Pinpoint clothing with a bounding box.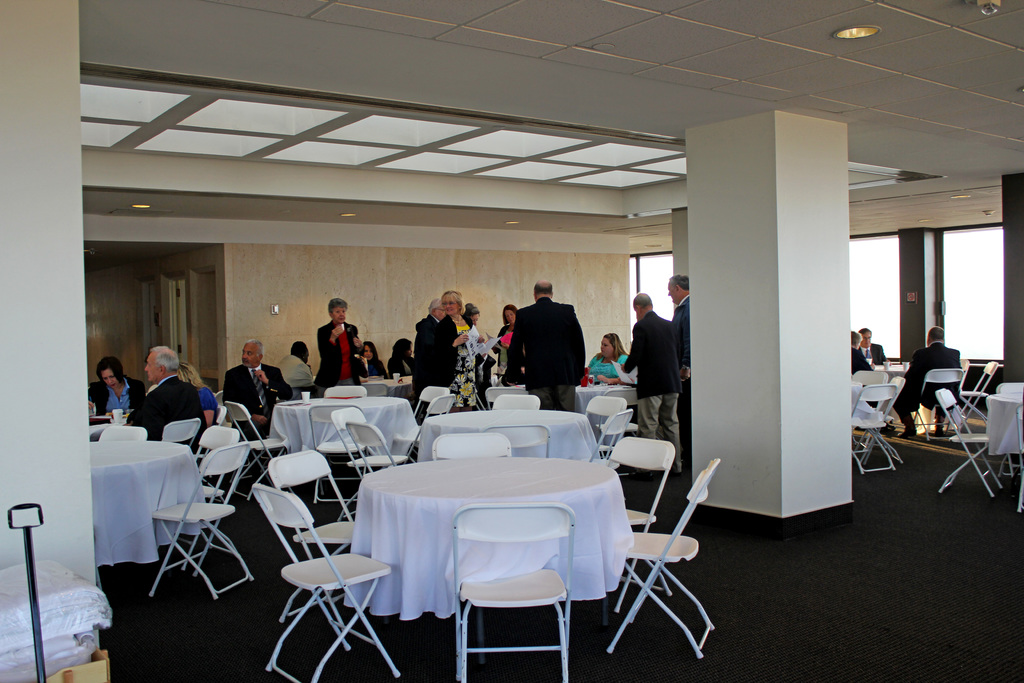
x1=88, y1=370, x2=145, y2=410.
